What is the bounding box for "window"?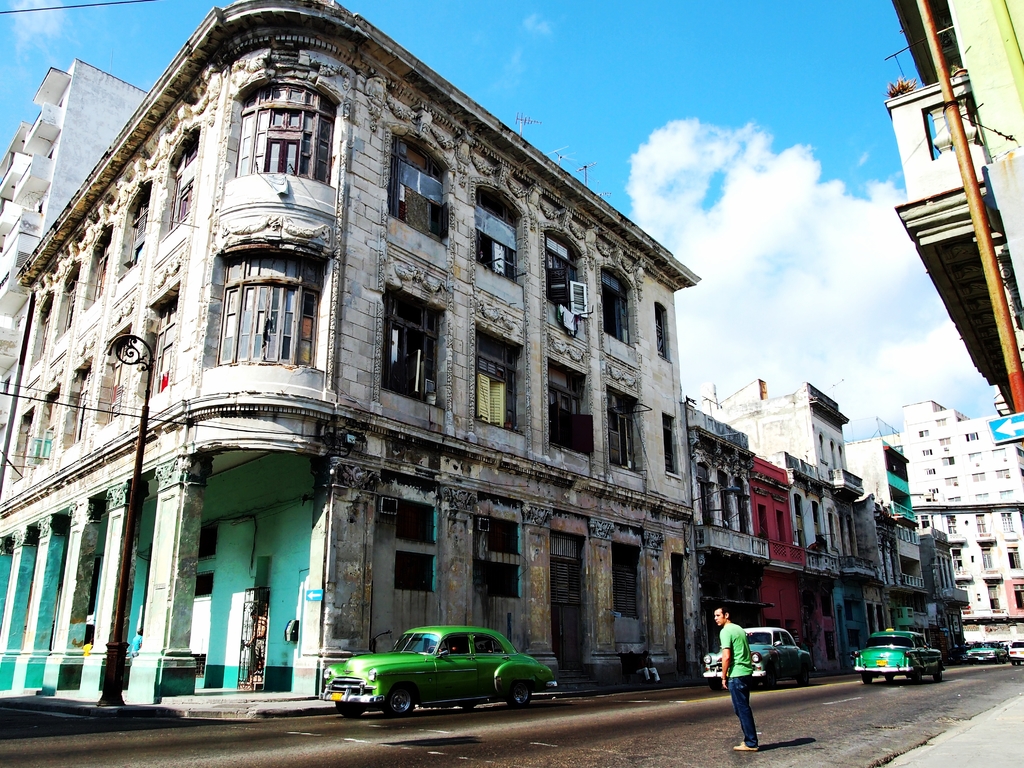
region(129, 186, 146, 268).
